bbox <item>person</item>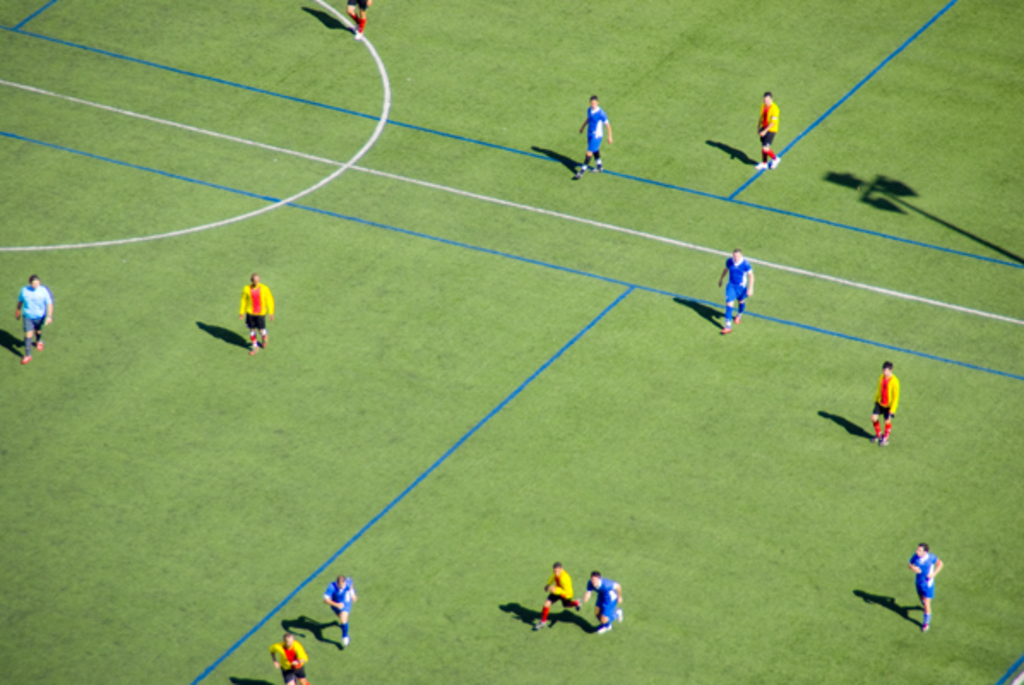
{"left": 906, "top": 541, "right": 947, "bottom": 637}
